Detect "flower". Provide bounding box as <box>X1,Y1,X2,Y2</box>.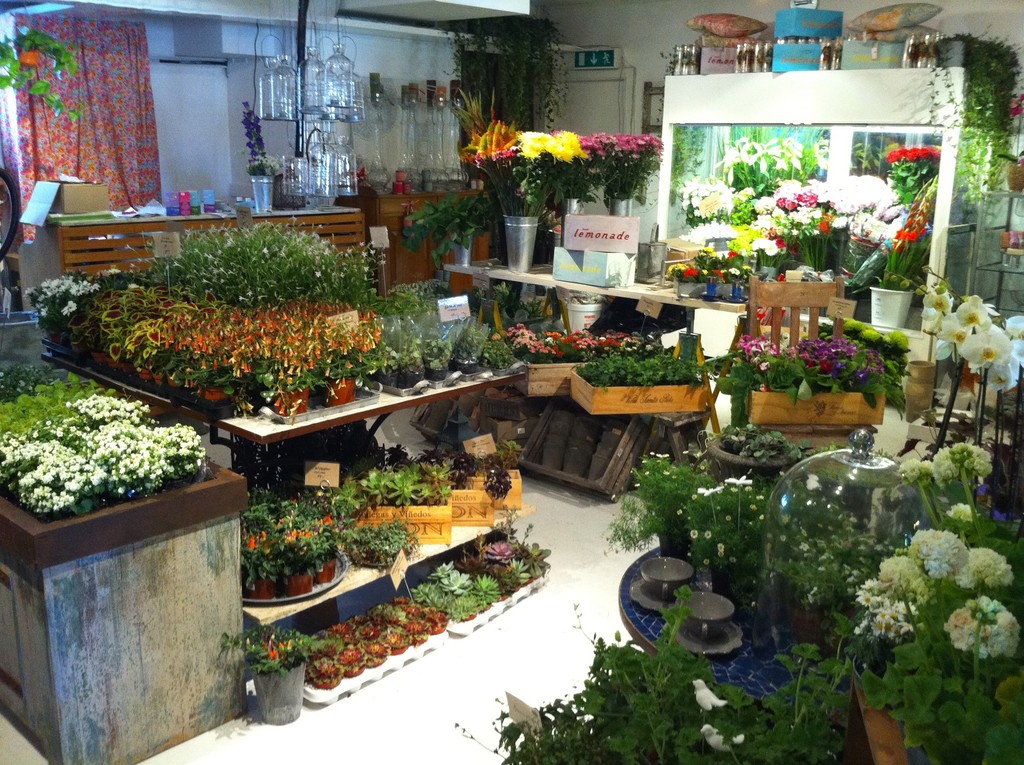
<box>5,399,205,510</box>.
